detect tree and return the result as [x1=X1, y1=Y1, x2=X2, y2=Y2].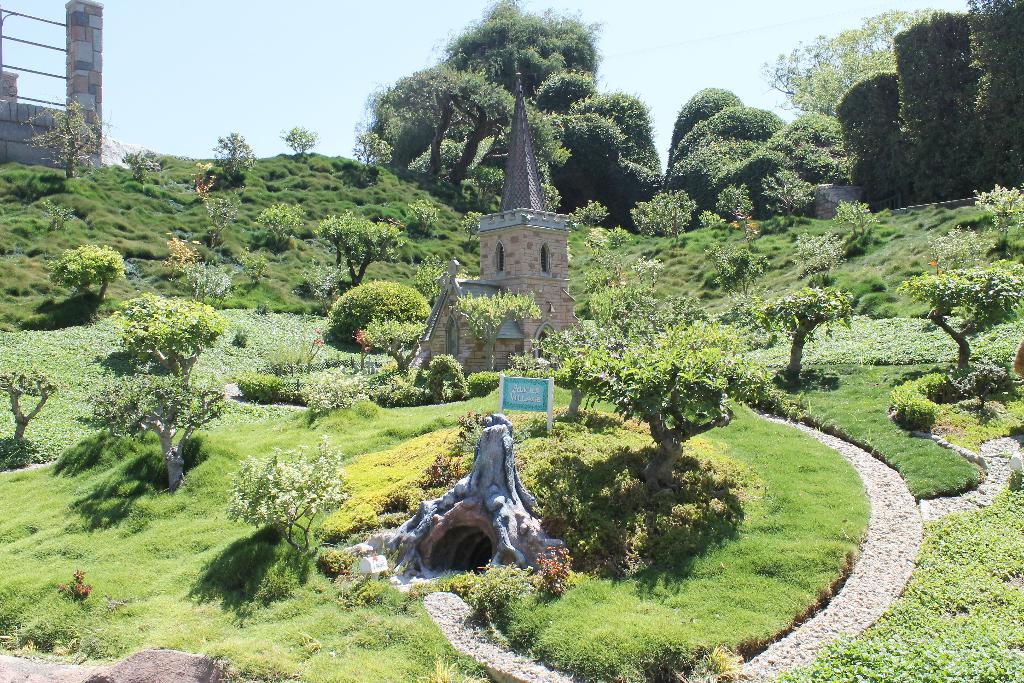
[x1=662, y1=102, x2=794, y2=173].
